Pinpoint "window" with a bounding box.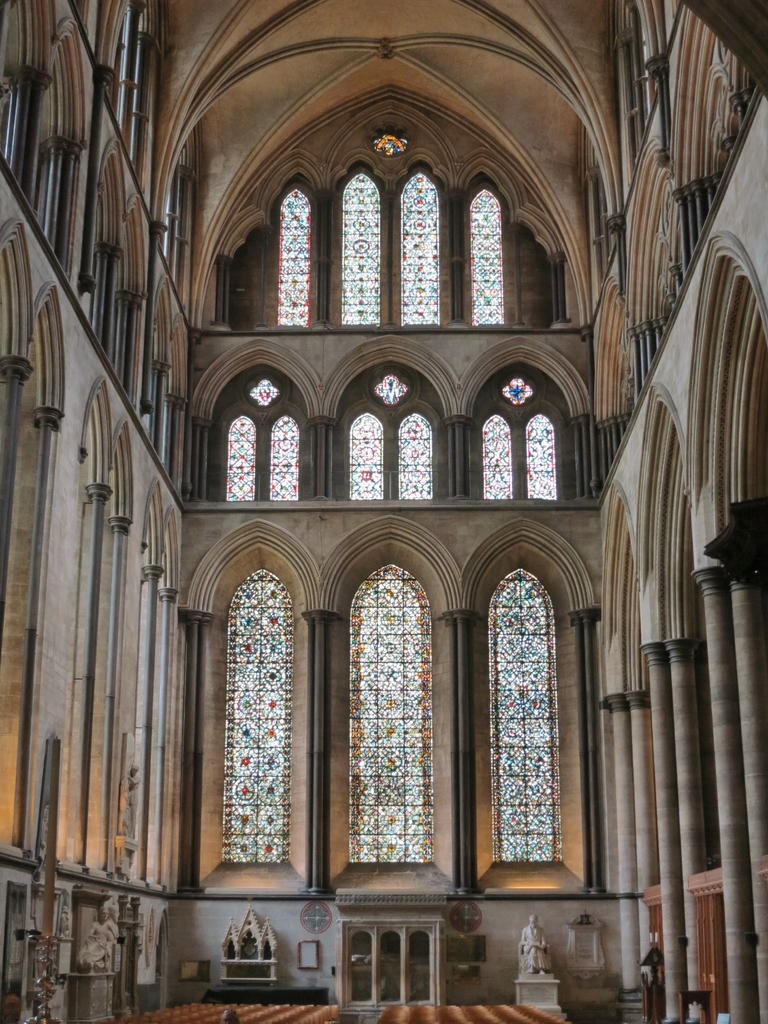
bbox=[229, 577, 303, 861].
